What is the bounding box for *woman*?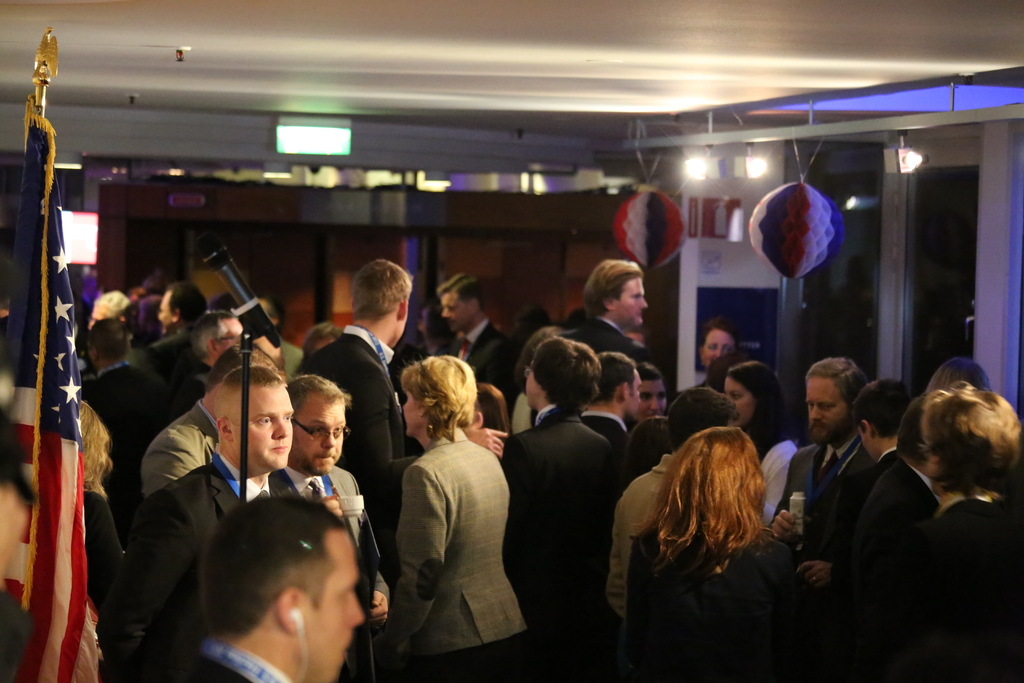
929, 355, 1000, 421.
